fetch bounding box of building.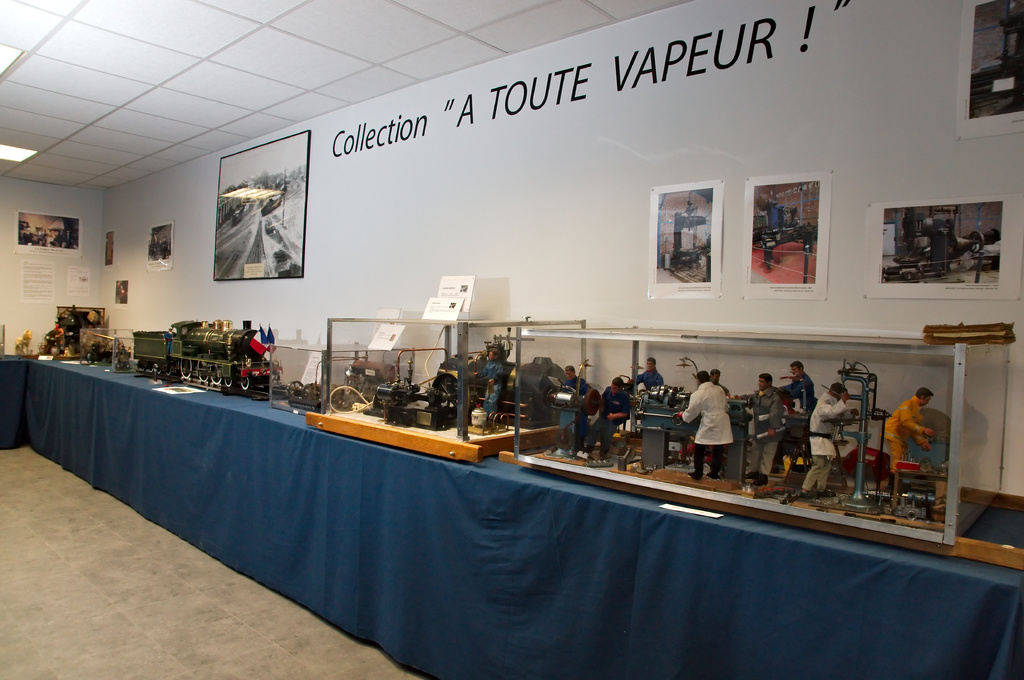
Bbox: {"x1": 0, "y1": 0, "x2": 1023, "y2": 679}.
